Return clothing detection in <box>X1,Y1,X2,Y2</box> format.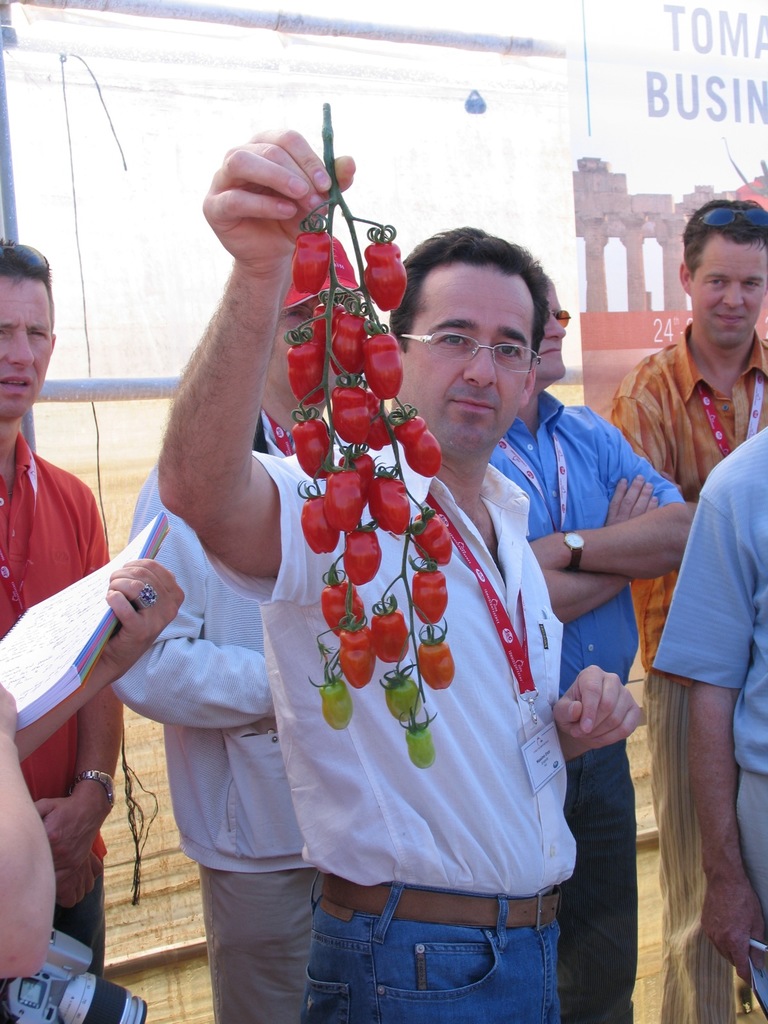
<box>109,230,366,1023</box>.
